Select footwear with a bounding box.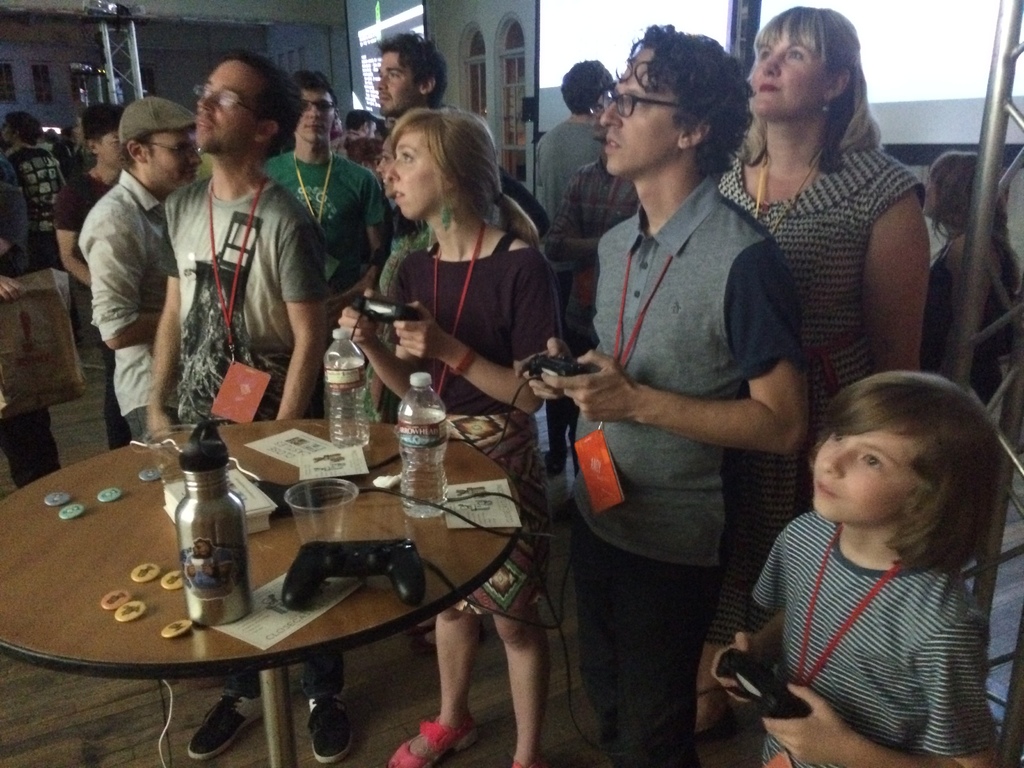
l=385, t=723, r=475, b=767.
